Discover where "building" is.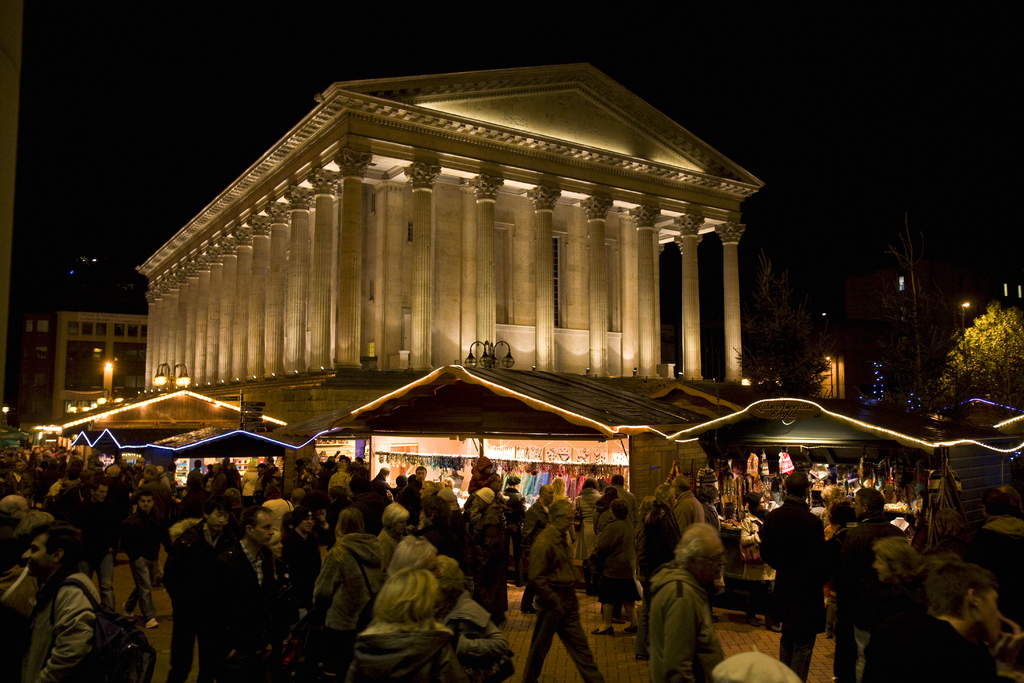
Discovered at x1=51, y1=310, x2=146, y2=418.
